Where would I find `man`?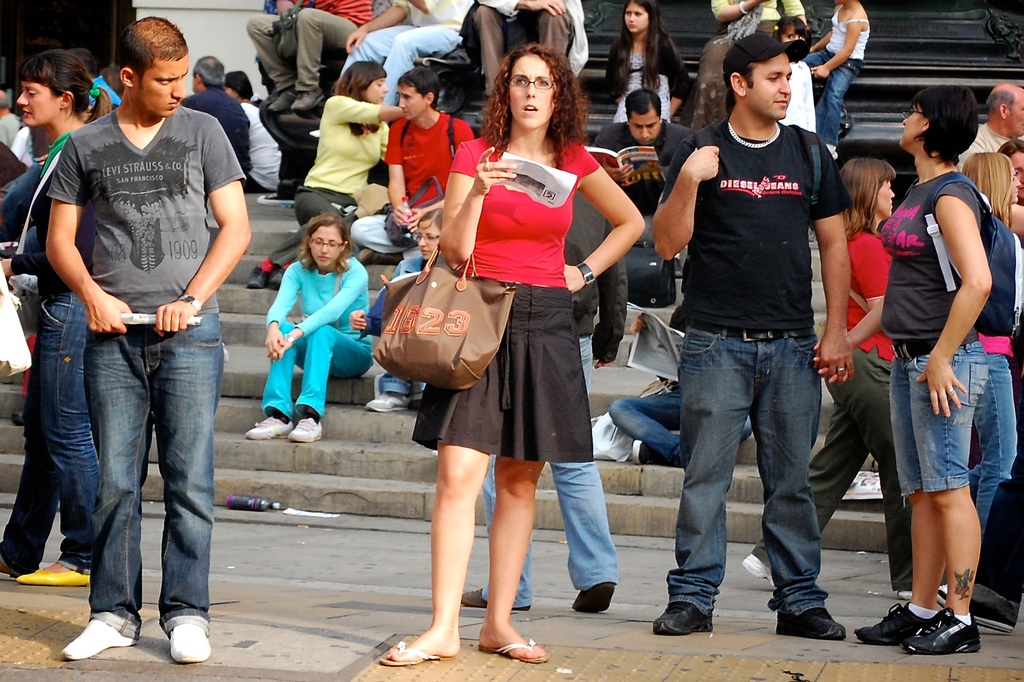
At [588, 88, 698, 220].
